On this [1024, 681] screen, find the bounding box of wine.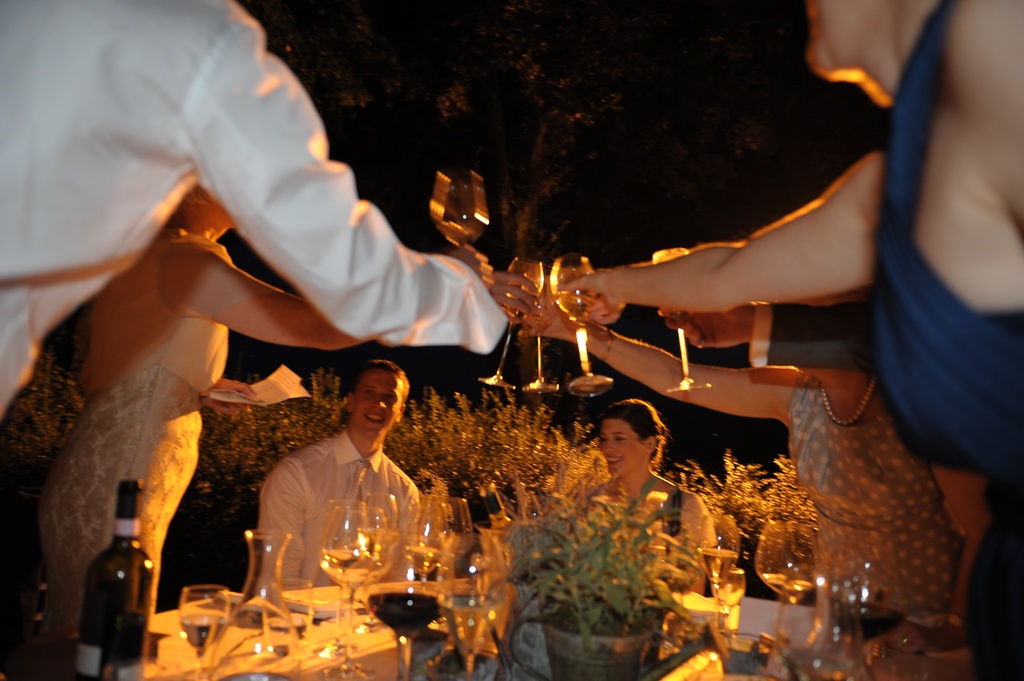
Bounding box: box(695, 547, 737, 583).
